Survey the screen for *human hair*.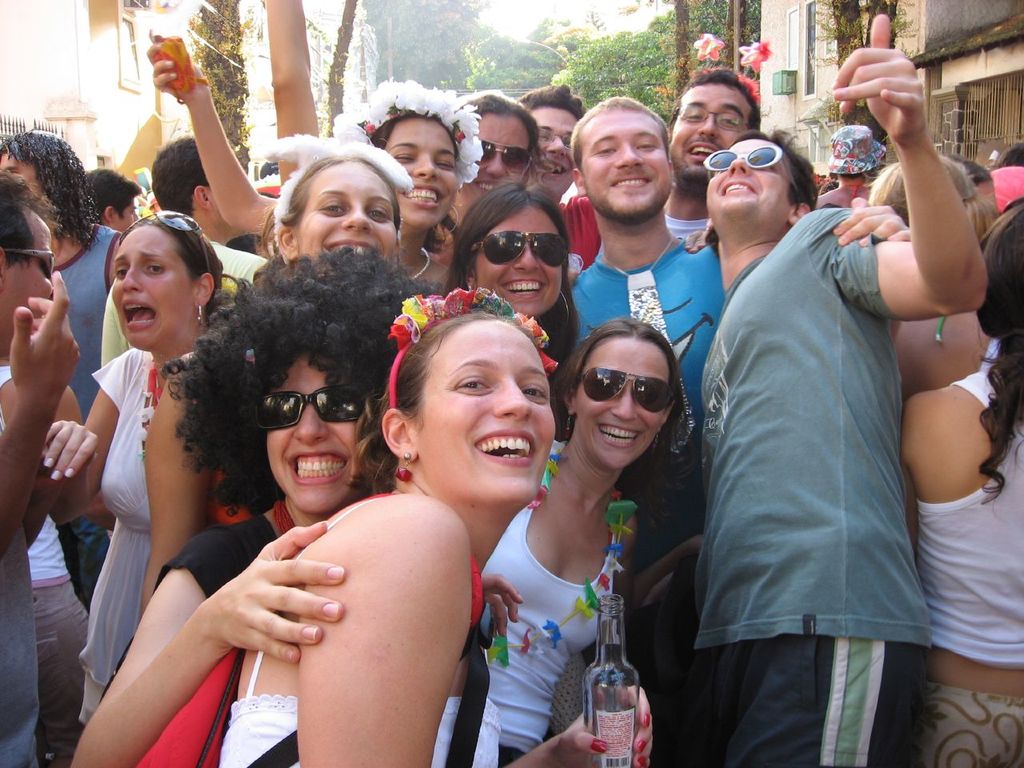
Survey found: box(0, 169, 64, 270).
